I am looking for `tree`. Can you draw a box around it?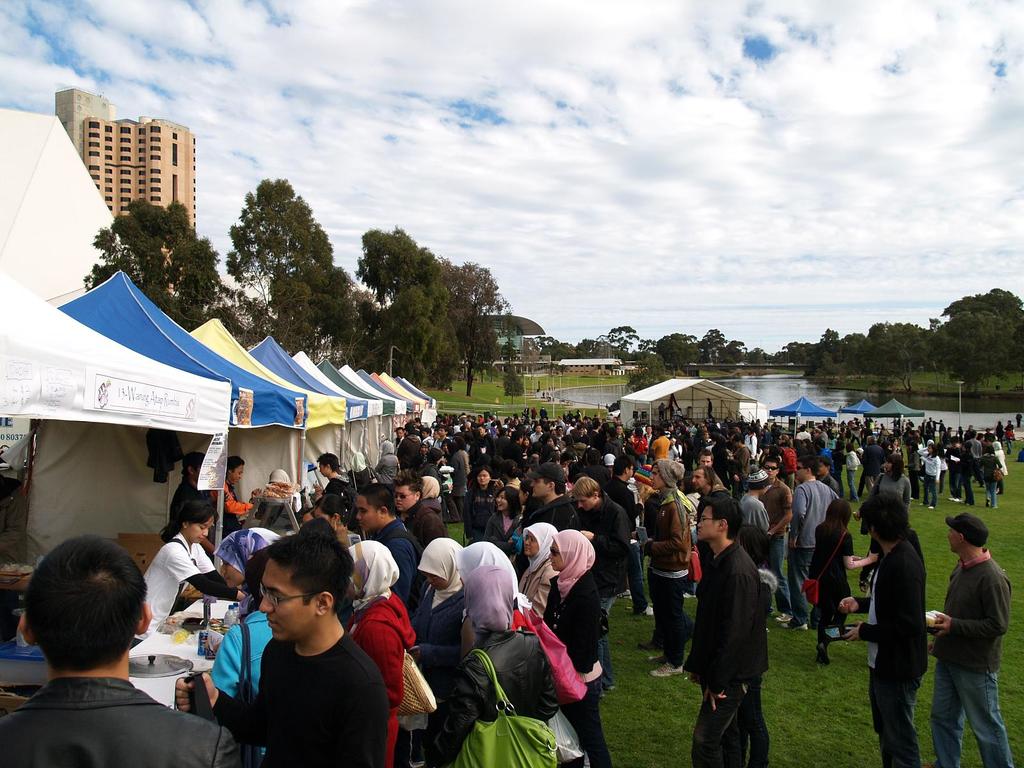
Sure, the bounding box is box(862, 323, 928, 393).
